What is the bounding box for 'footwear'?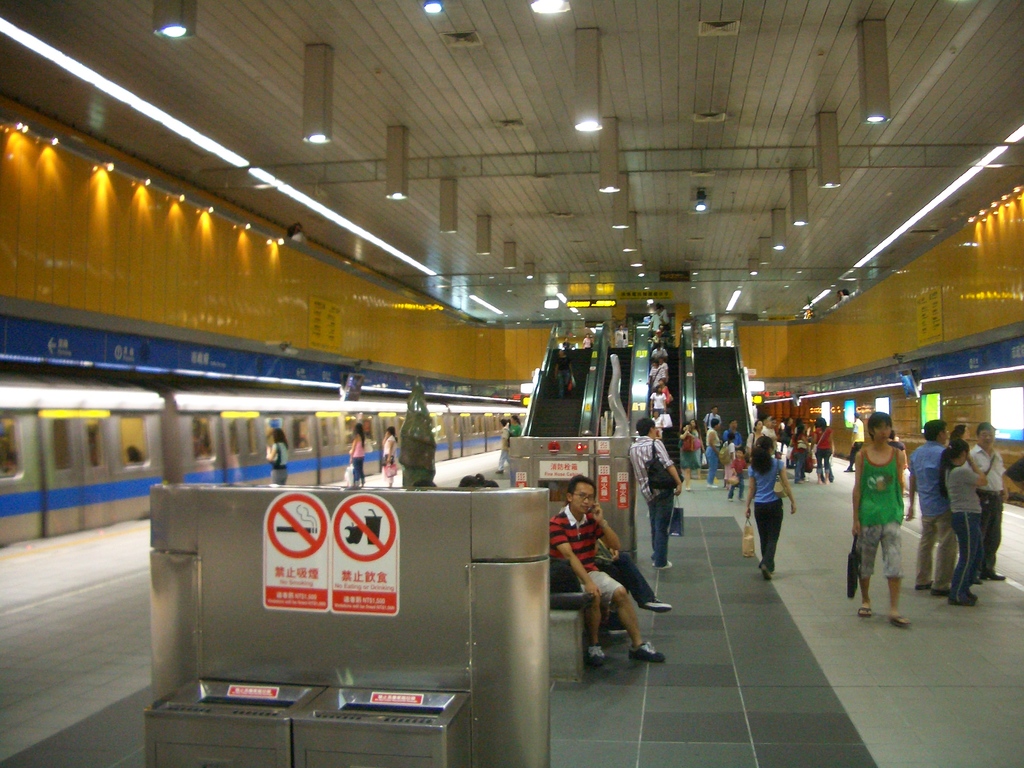
(left=641, top=599, right=671, bottom=612).
